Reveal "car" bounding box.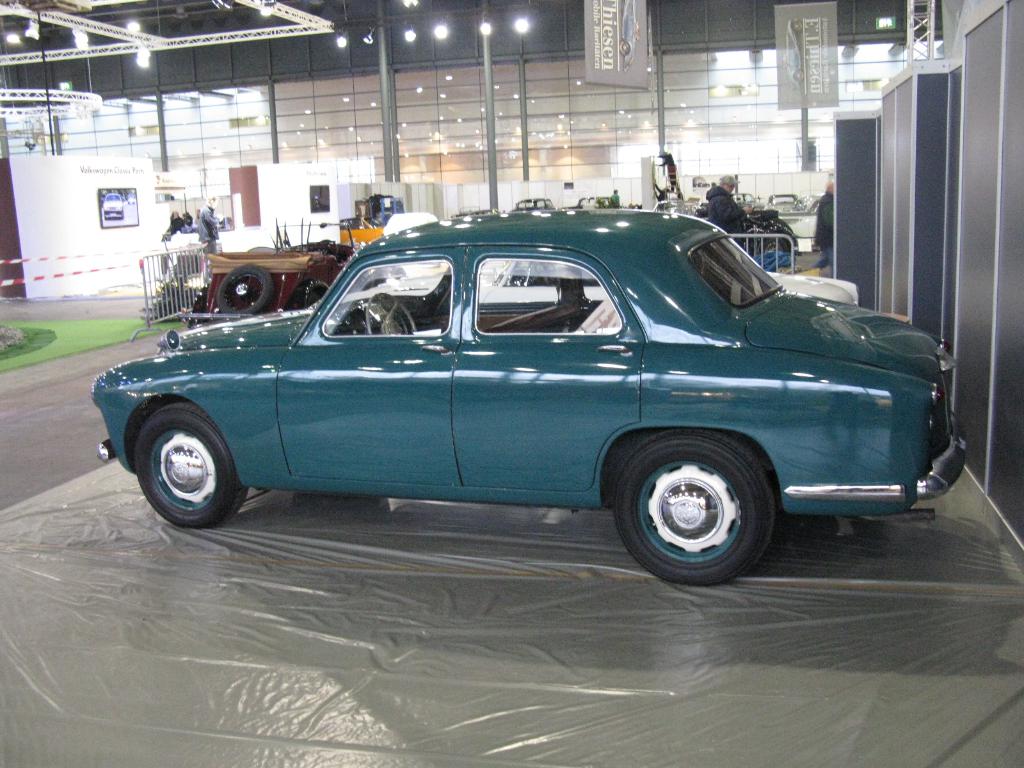
Revealed: [x1=767, y1=195, x2=812, y2=220].
